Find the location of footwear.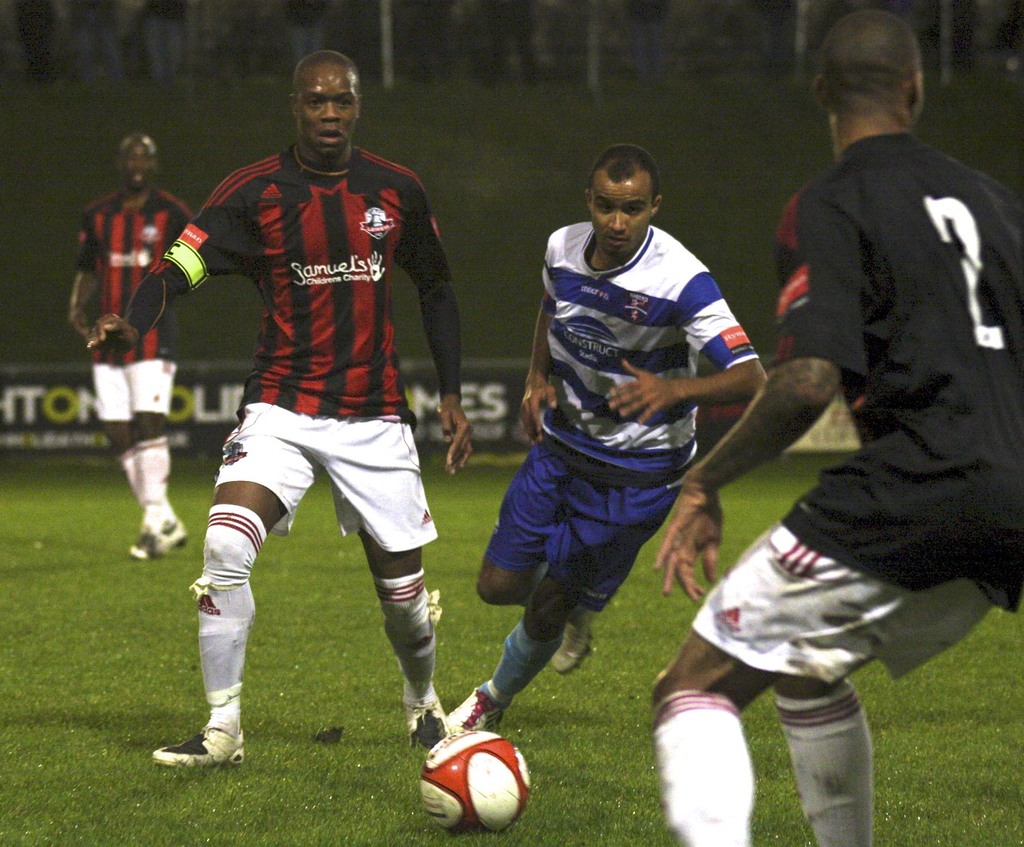
Location: (left=548, top=616, right=599, bottom=674).
